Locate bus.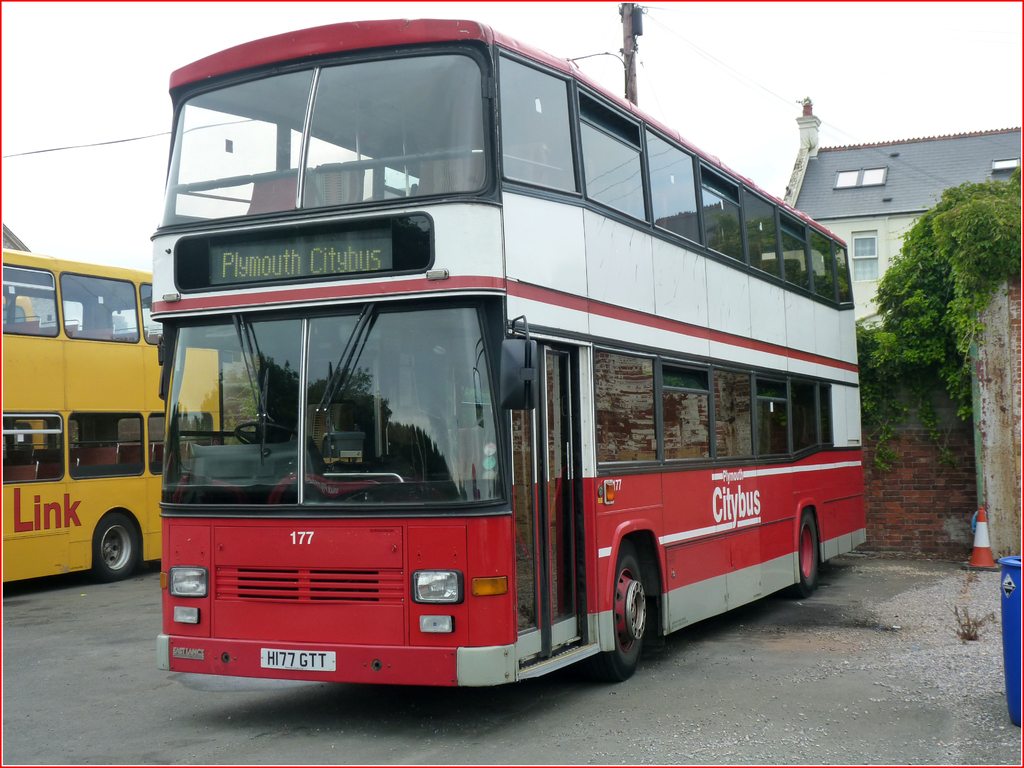
Bounding box: box=[156, 20, 867, 685].
